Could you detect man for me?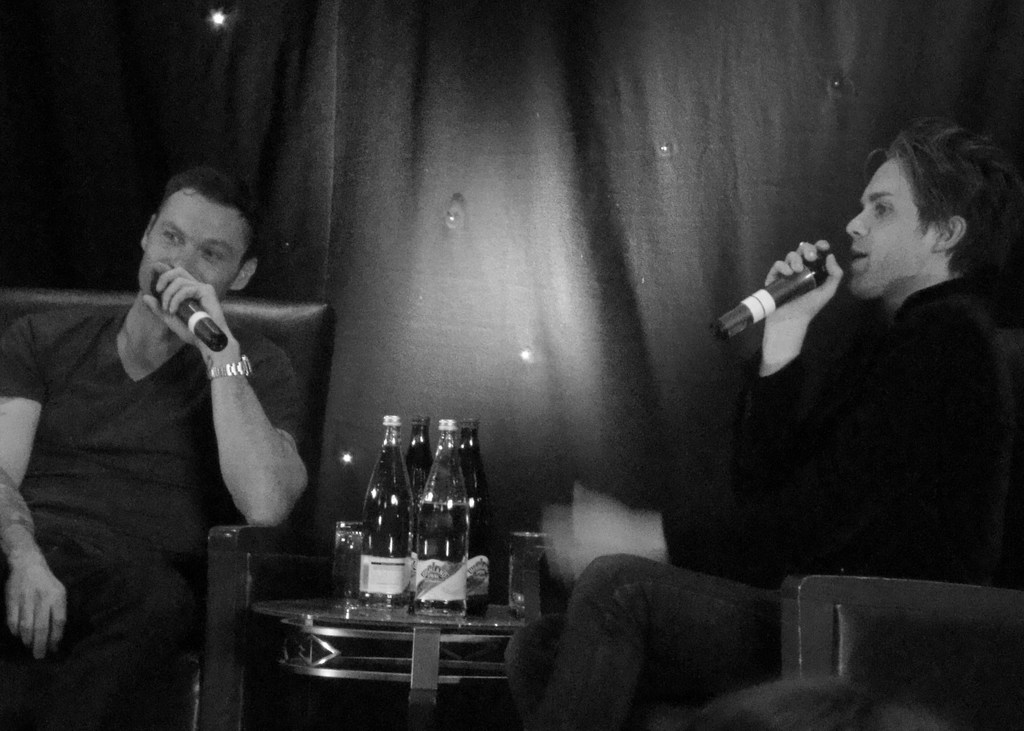
Detection result: Rect(511, 113, 1023, 730).
